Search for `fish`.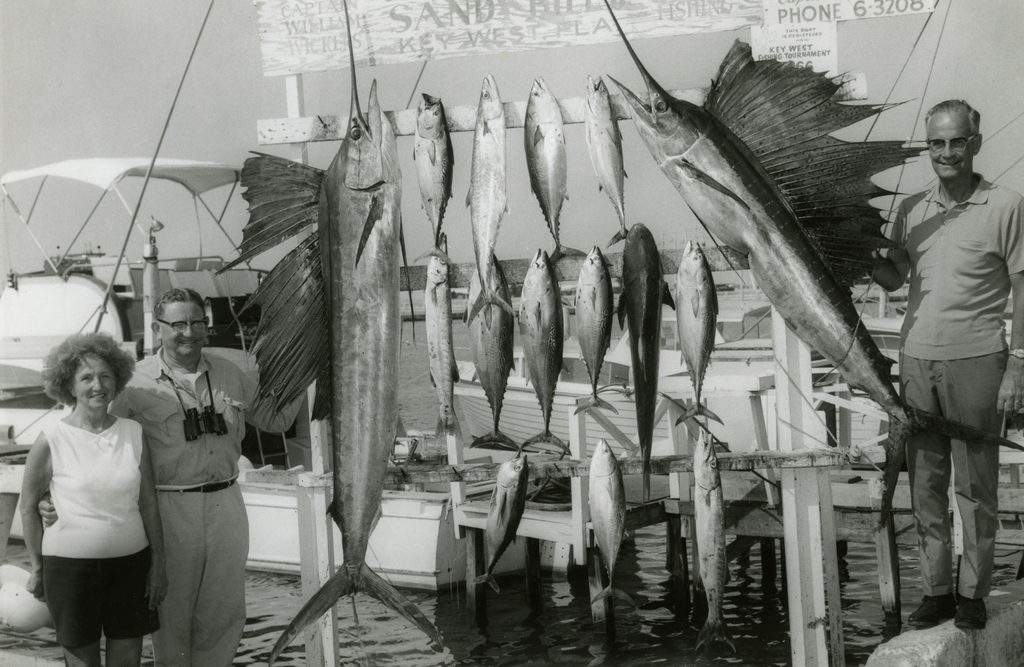
Found at (left=567, top=248, right=621, bottom=423).
